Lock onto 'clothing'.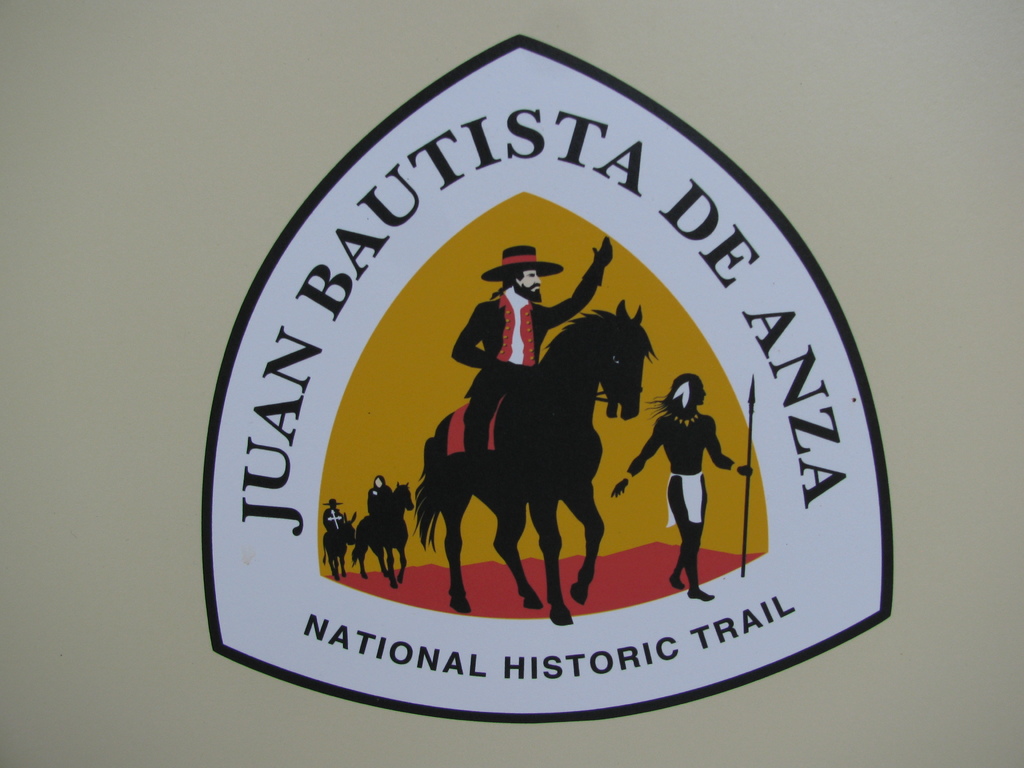
Locked: region(454, 265, 606, 468).
